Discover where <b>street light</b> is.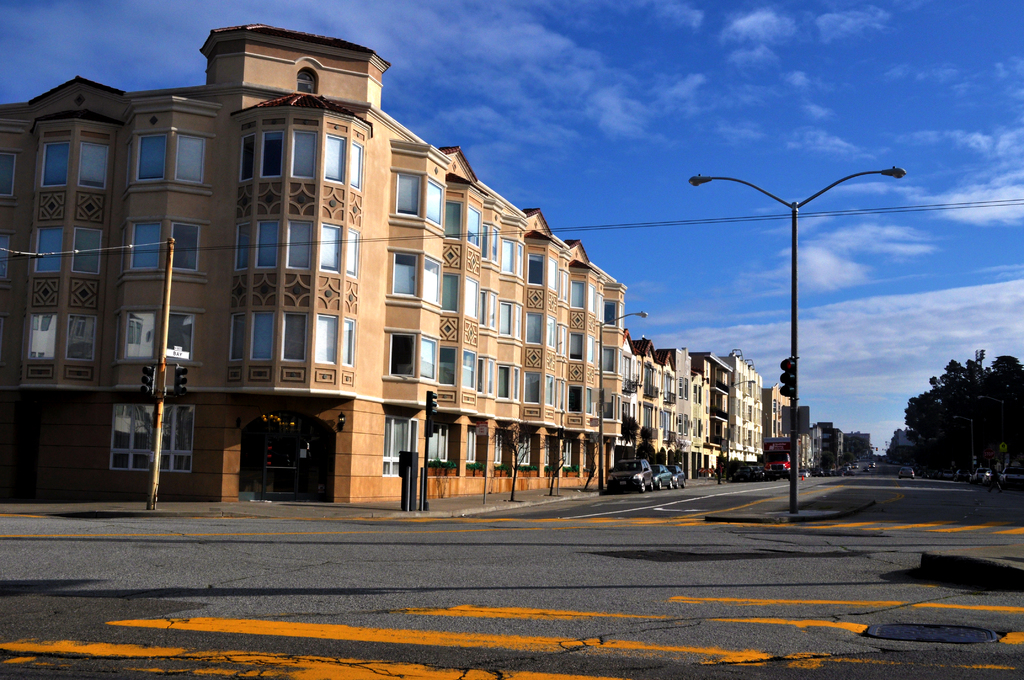
Discovered at (813, 433, 834, 473).
